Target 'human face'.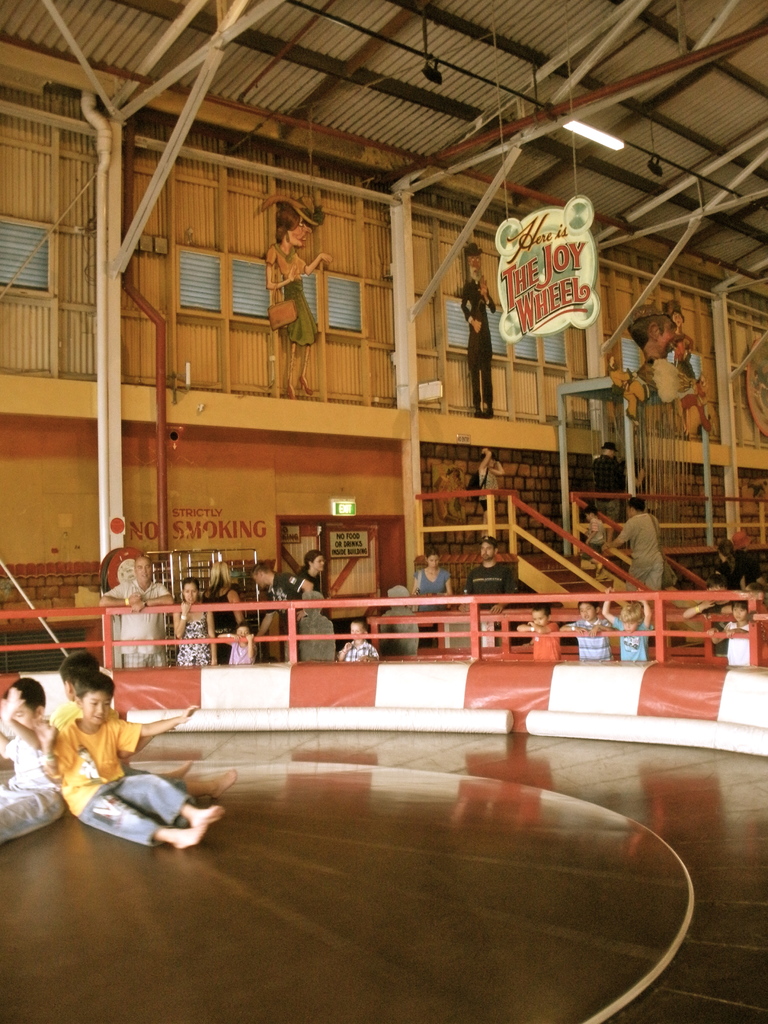
Target region: bbox(282, 216, 310, 251).
